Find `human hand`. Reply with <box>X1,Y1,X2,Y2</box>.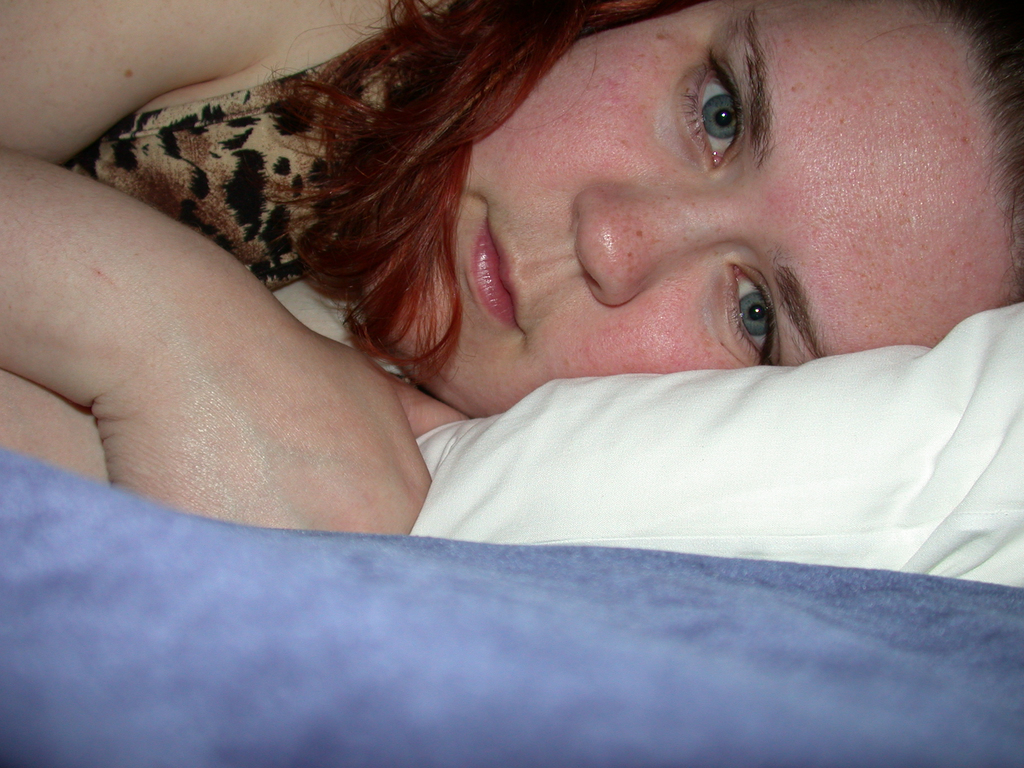
<box>43,214,489,559</box>.
